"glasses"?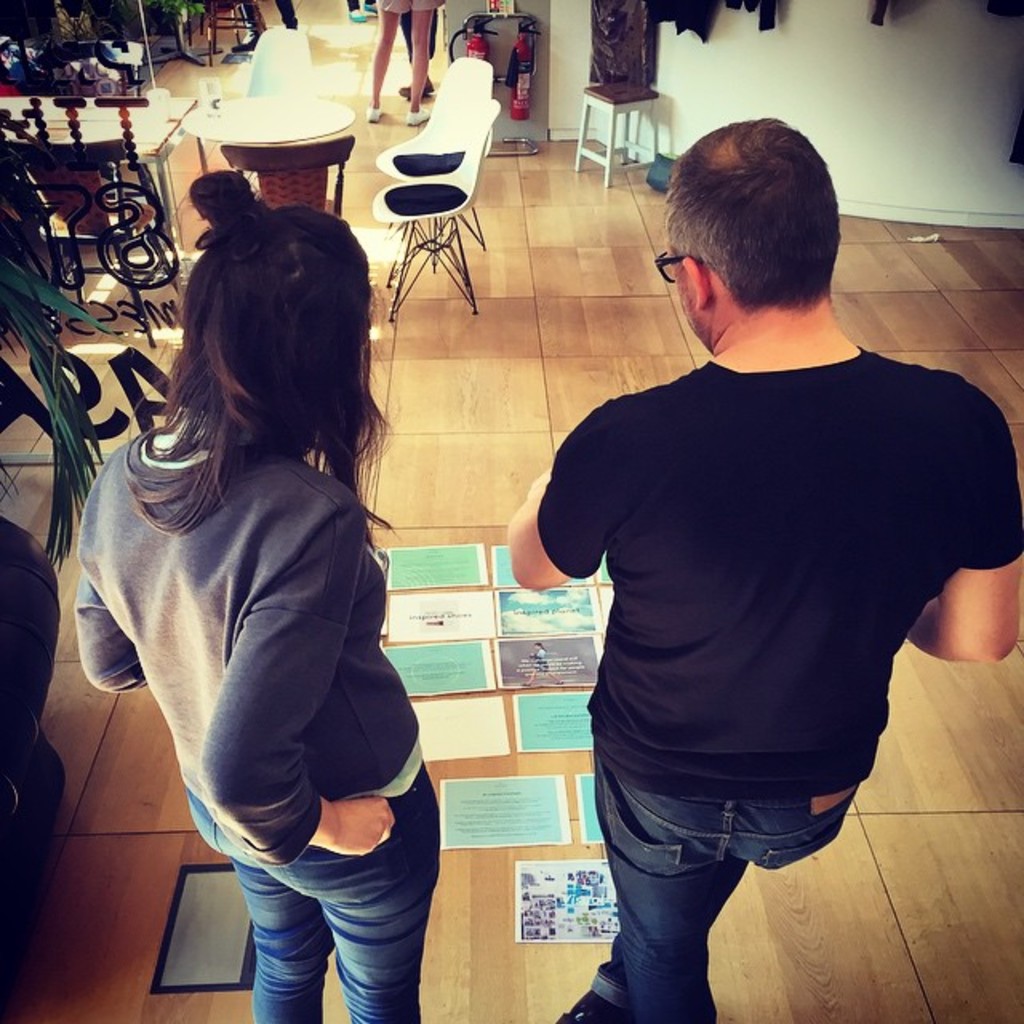
Rect(656, 248, 694, 288)
